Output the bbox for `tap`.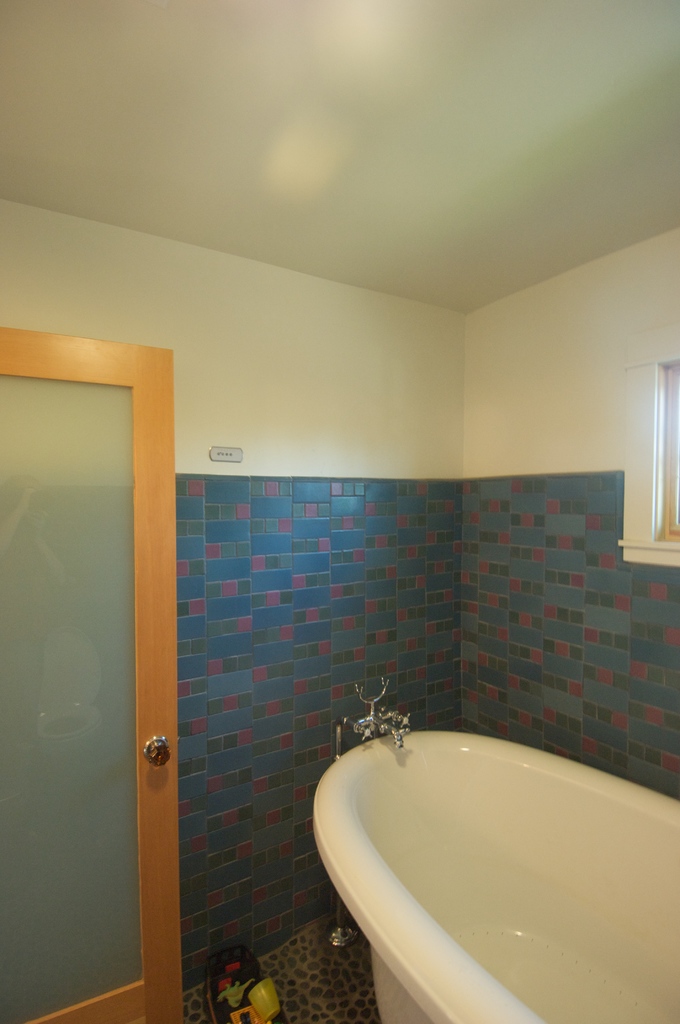
(352,706,408,751).
